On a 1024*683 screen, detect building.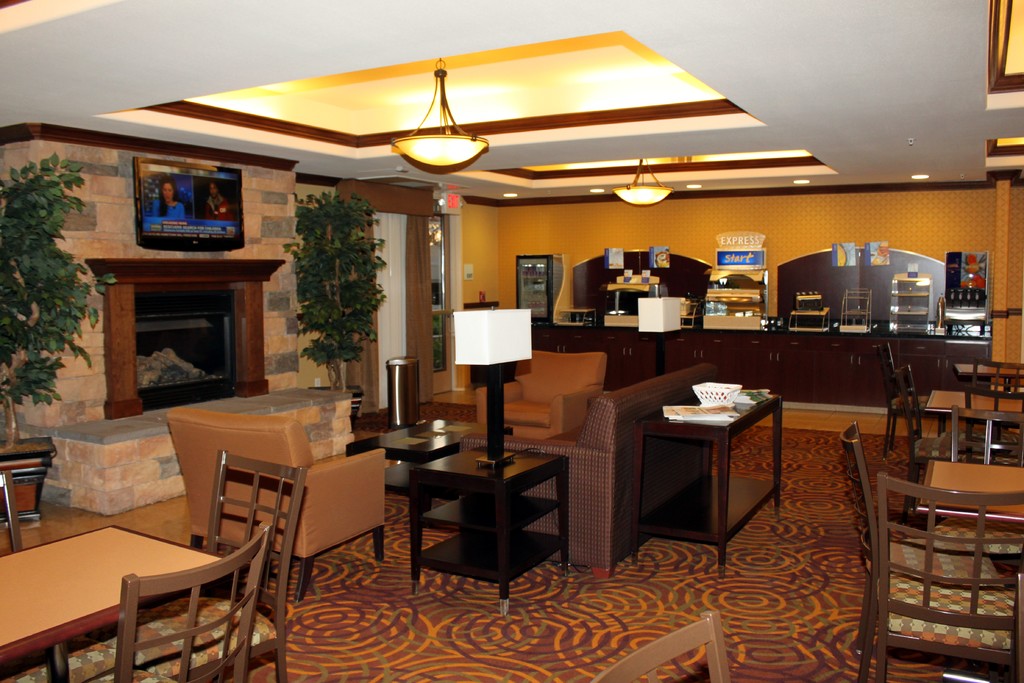
0,0,1023,681.
